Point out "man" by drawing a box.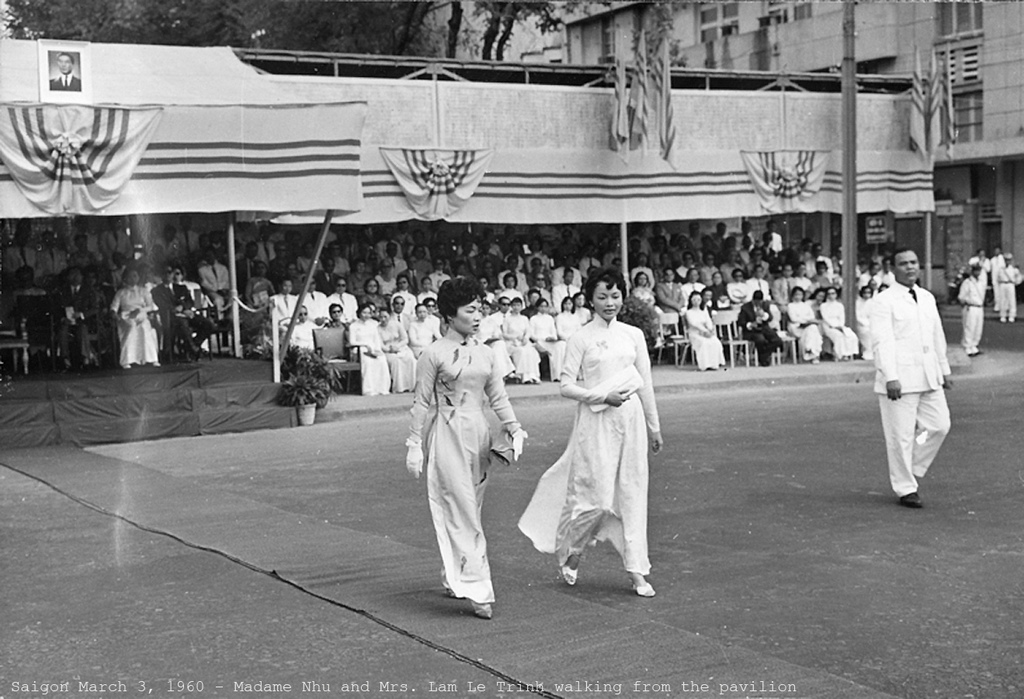
[554, 269, 578, 308].
